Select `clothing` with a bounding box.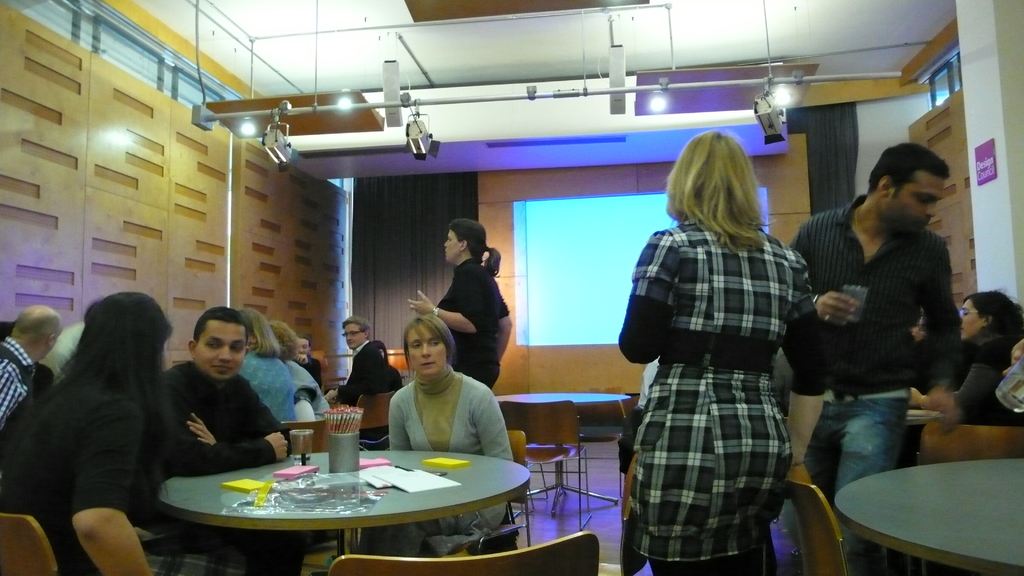
(955, 335, 1018, 425).
